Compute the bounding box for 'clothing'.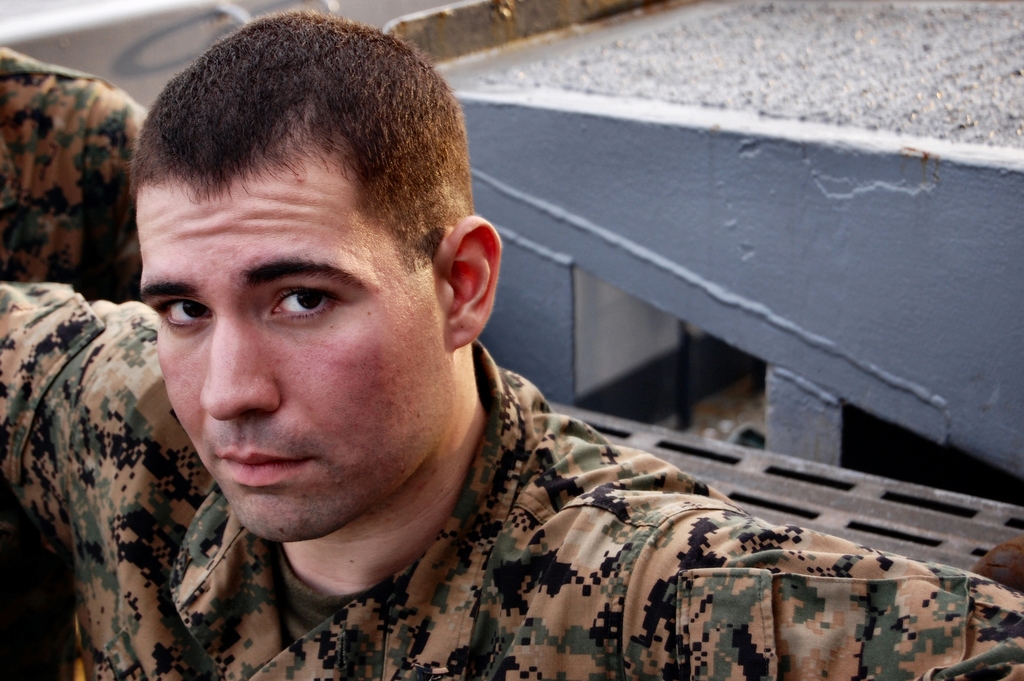
BBox(0, 45, 156, 300).
